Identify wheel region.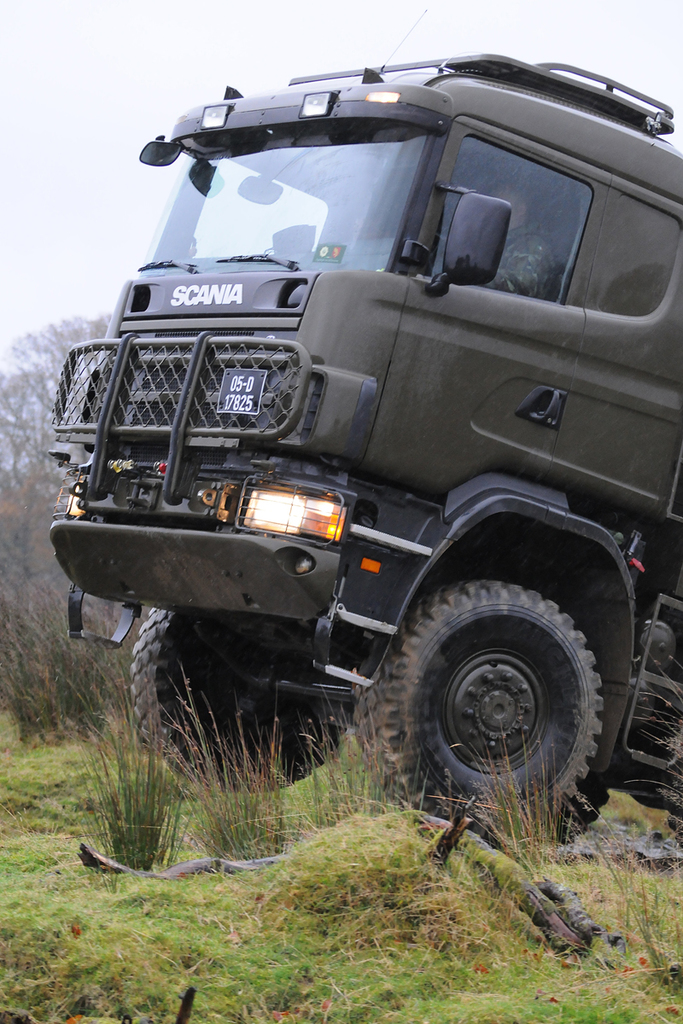
Region: box=[126, 601, 354, 801].
